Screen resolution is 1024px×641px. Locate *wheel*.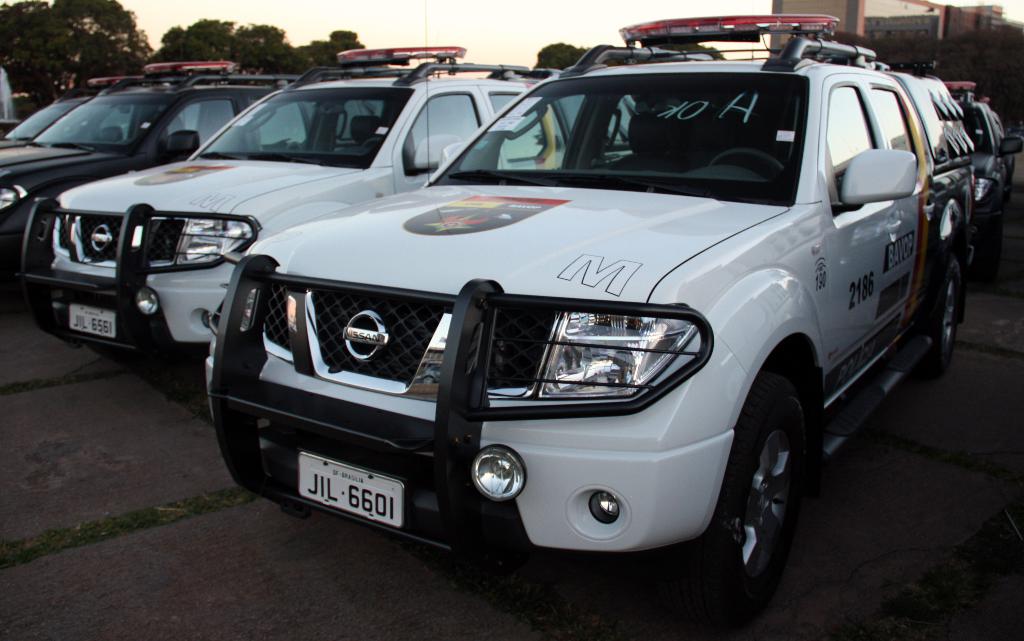
(706,149,782,172).
